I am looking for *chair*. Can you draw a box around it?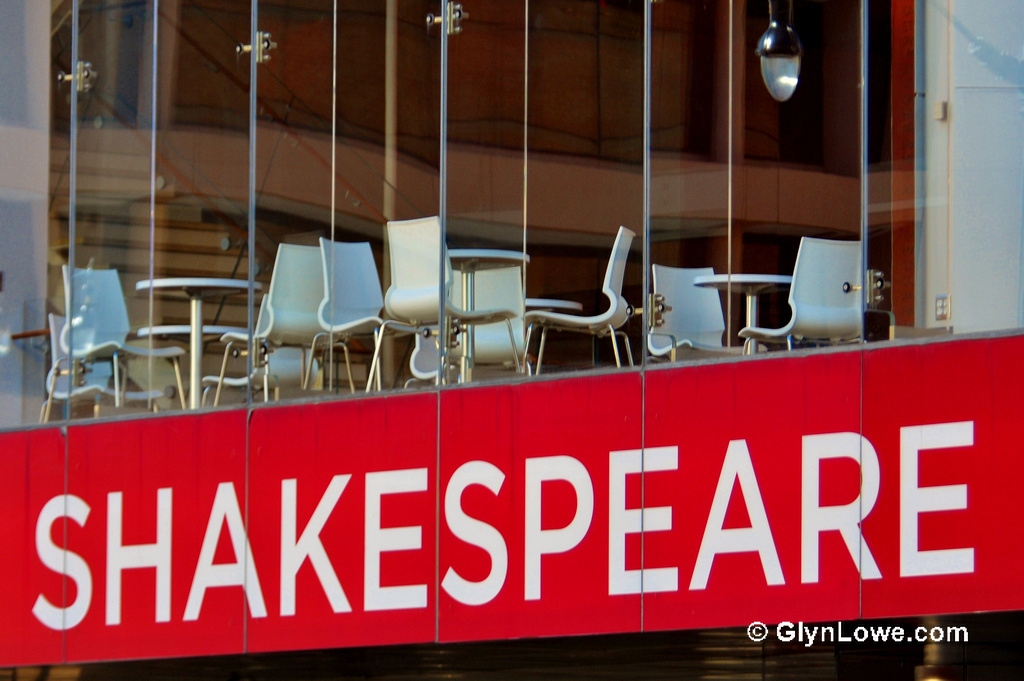
Sure, the bounding box is Rect(401, 297, 470, 390).
